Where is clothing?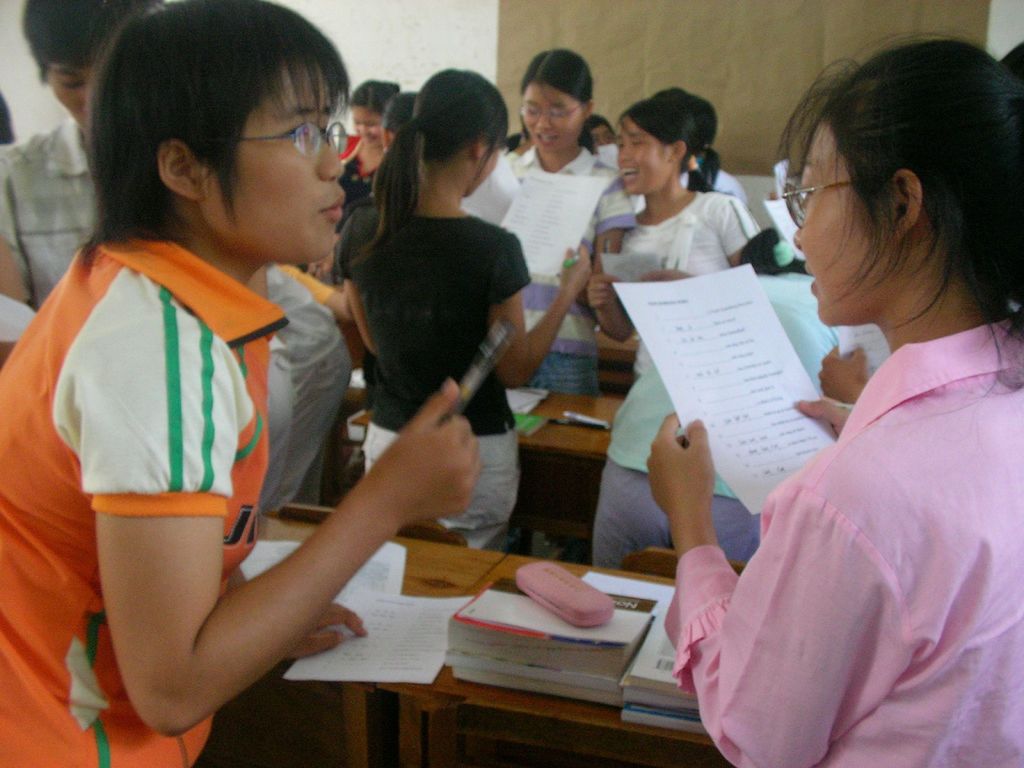
336, 131, 401, 177.
